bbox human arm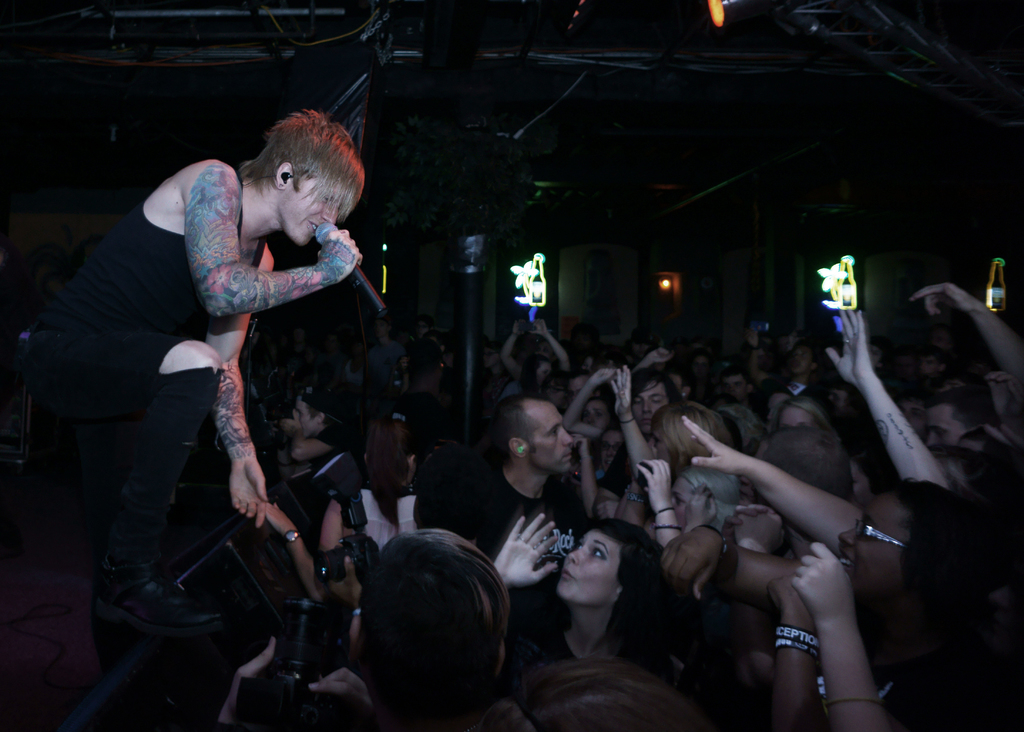
(left=323, top=482, right=344, bottom=564)
